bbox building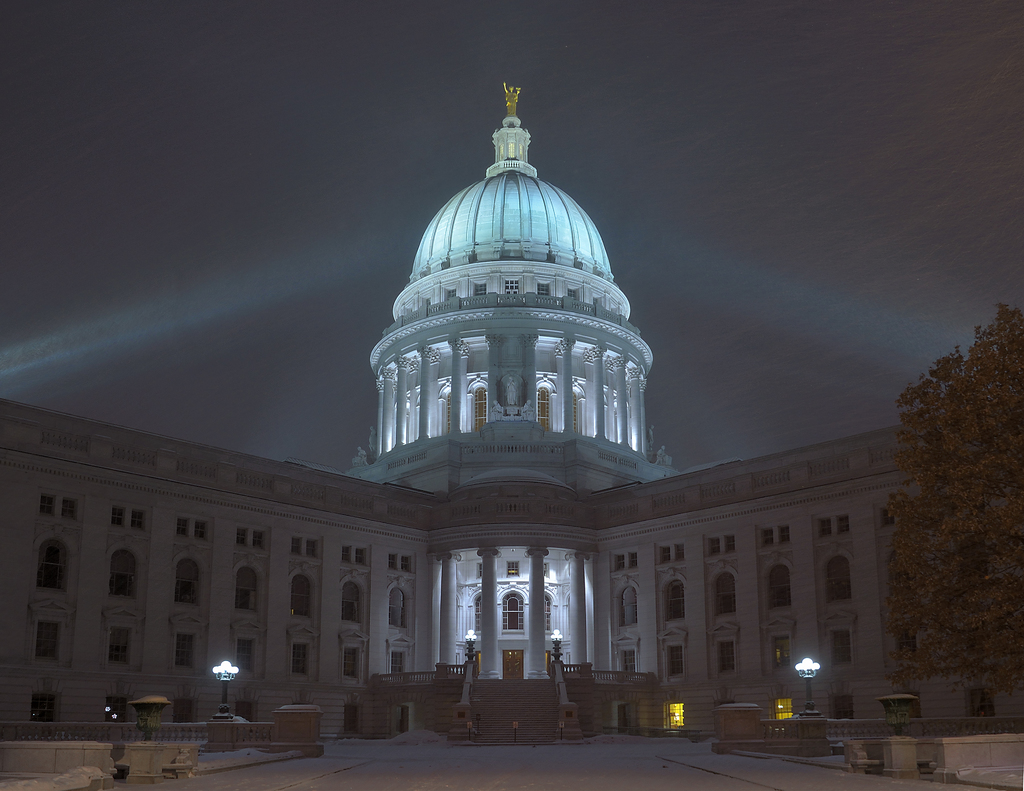
detection(0, 83, 968, 742)
